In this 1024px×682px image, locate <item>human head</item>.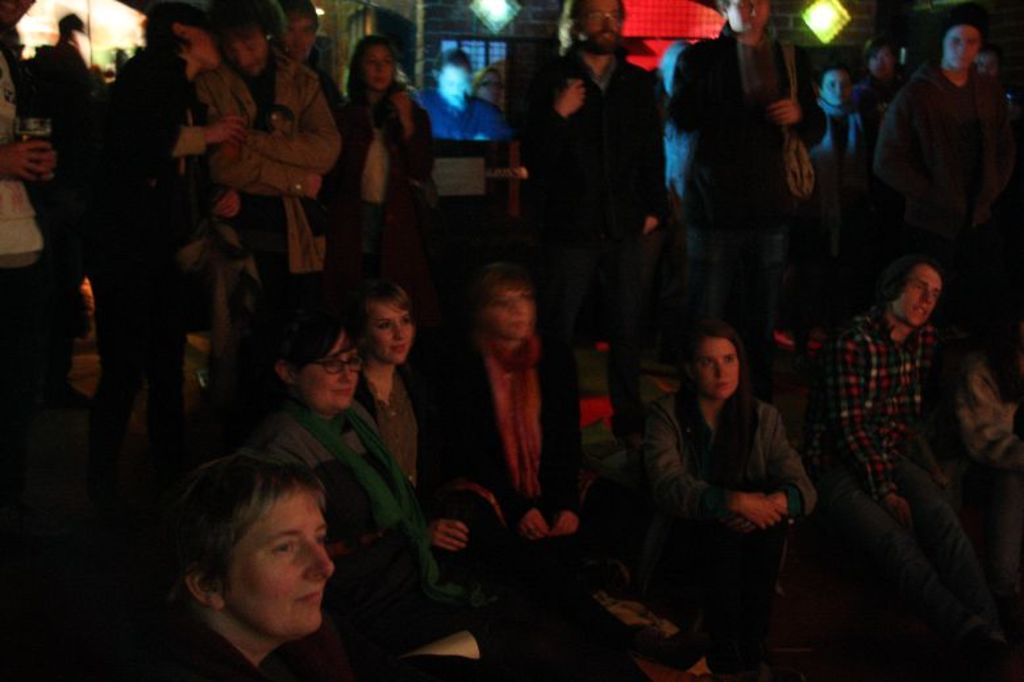
Bounding box: 686, 328, 754, 400.
